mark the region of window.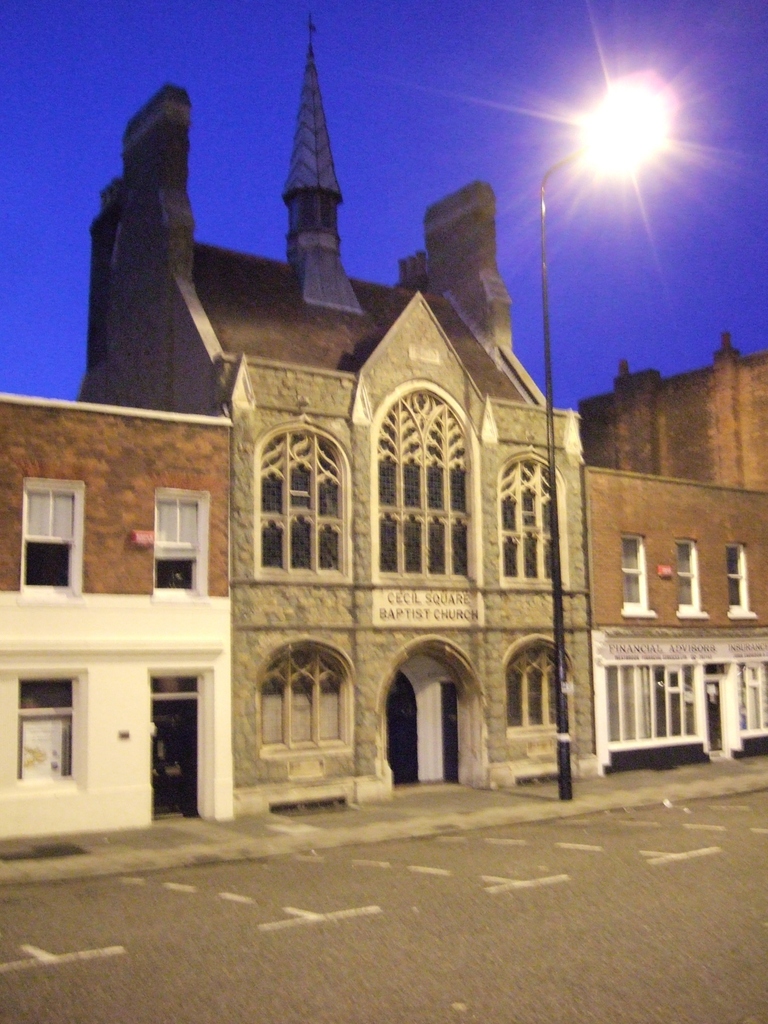
Region: {"x1": 675, "y1": 540, "x2": 710, "y2": 614}.
